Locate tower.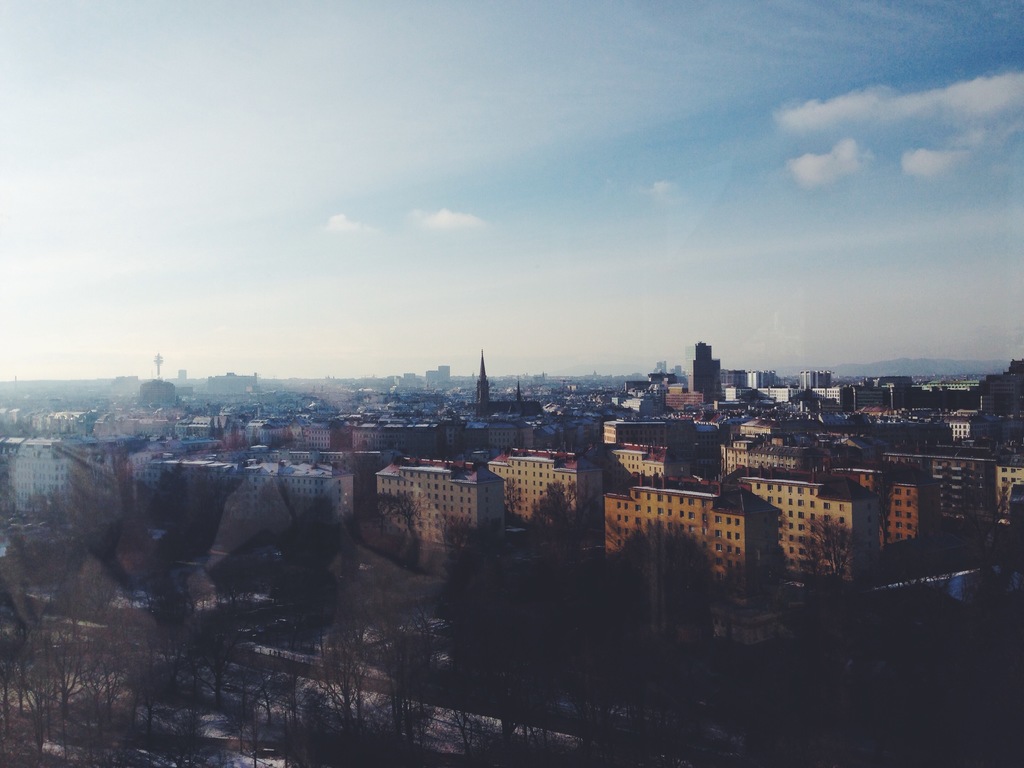
Bounding box: bbox=(681, 342, 724, 405).
